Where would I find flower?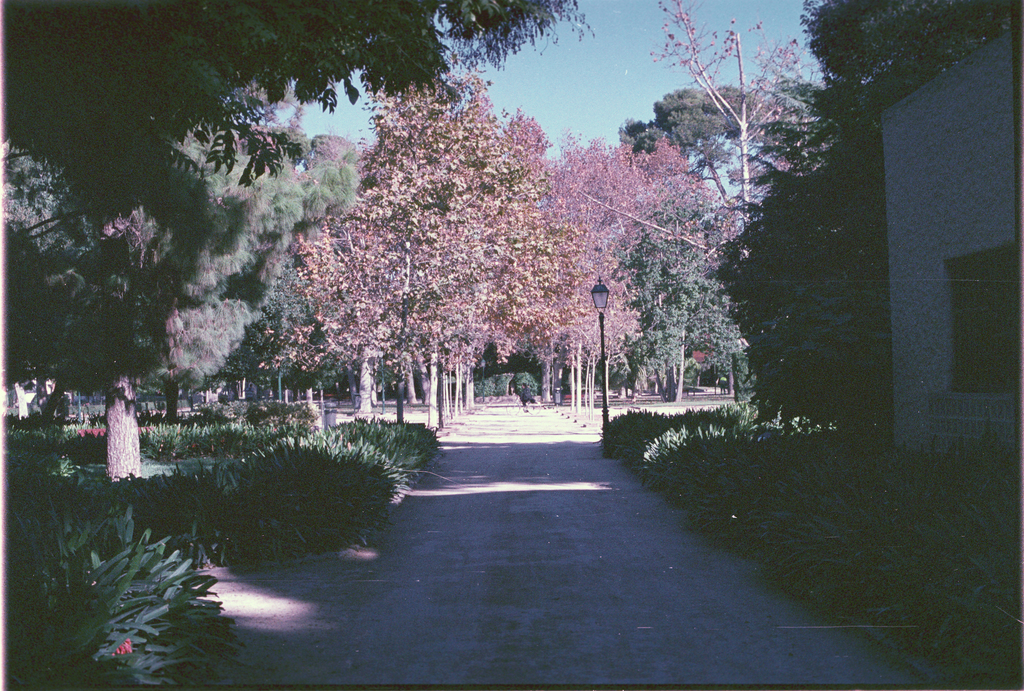
At bbox(113, 642, 146, 659).
